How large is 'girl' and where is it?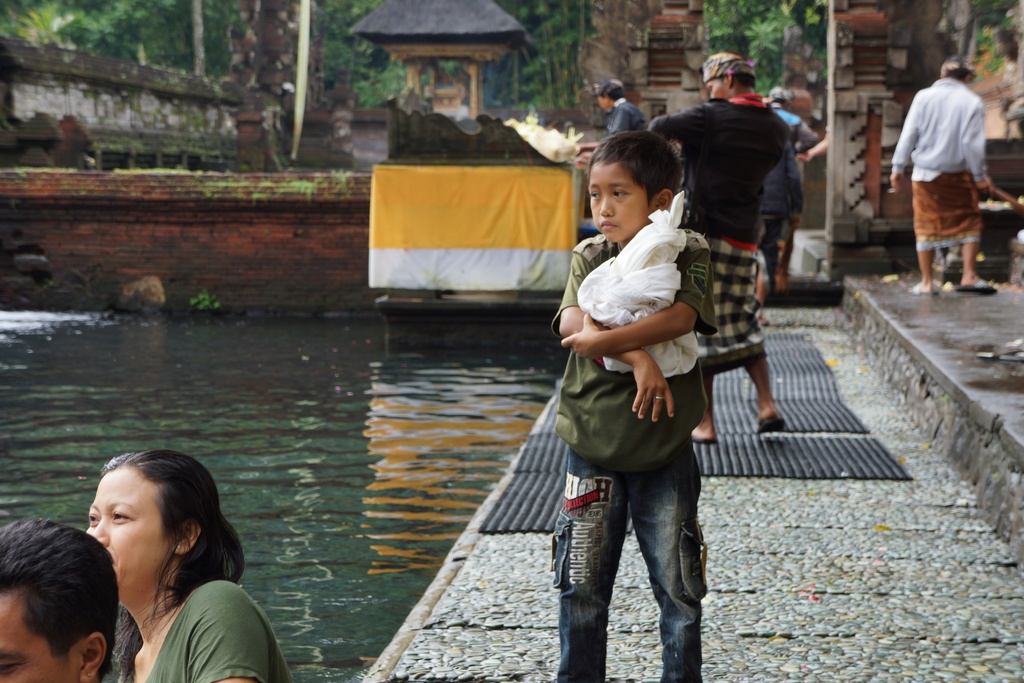
Bounding box: [83,448,300,682].
